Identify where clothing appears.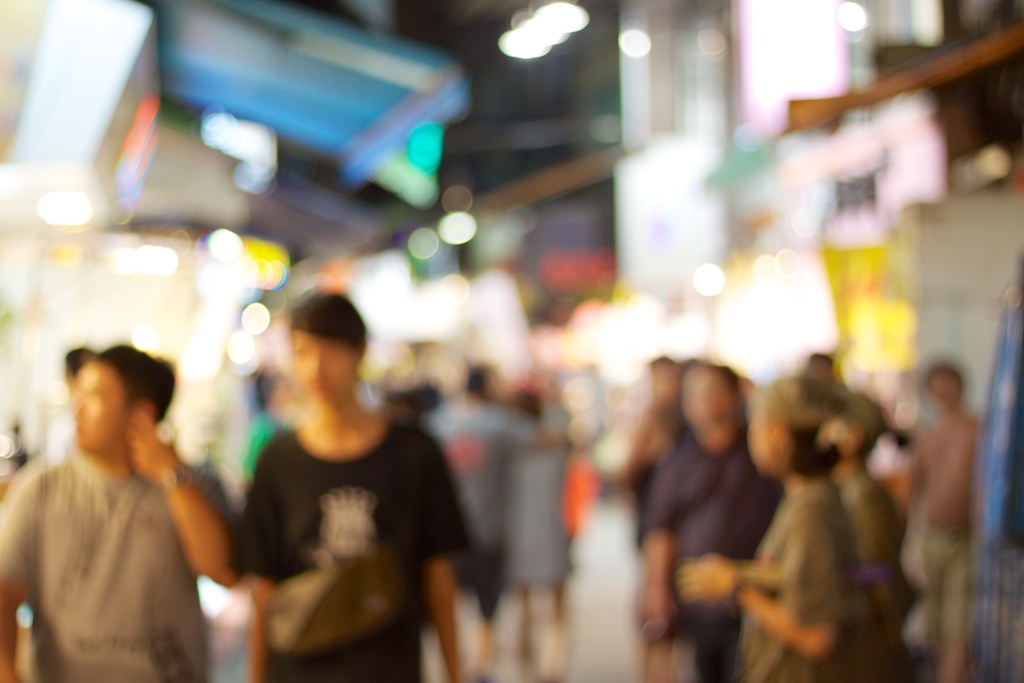
Appears at x1=8 y1=373 x2=228 y2=674.
